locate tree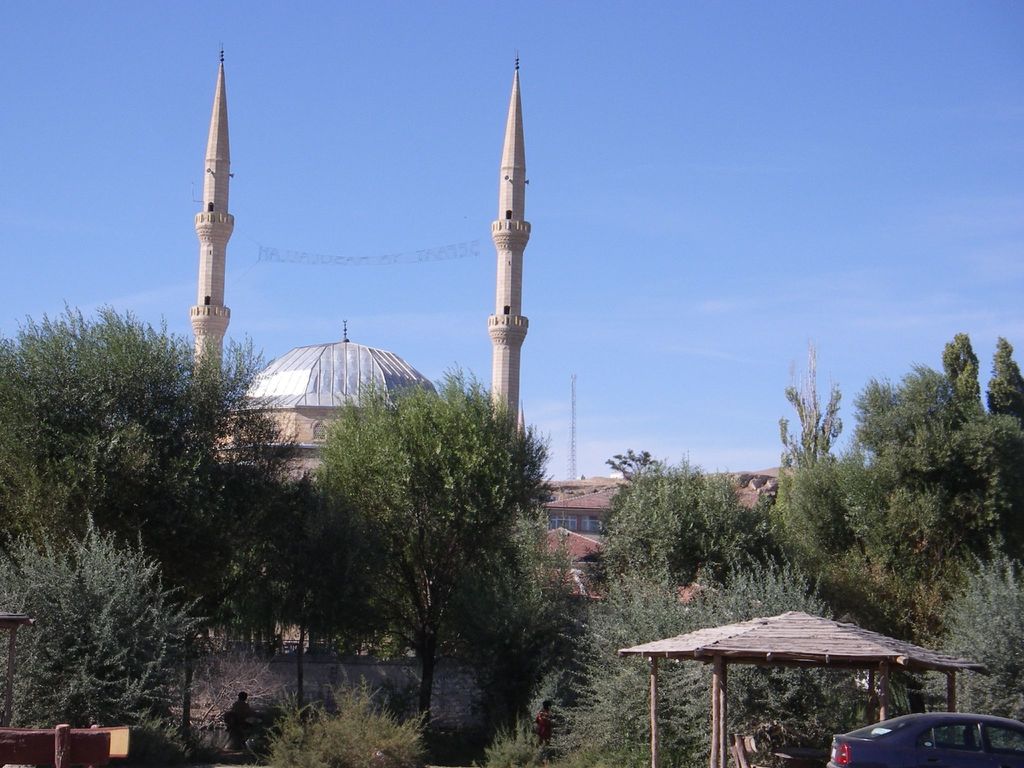
select_region(252, 361, 559, 734)
